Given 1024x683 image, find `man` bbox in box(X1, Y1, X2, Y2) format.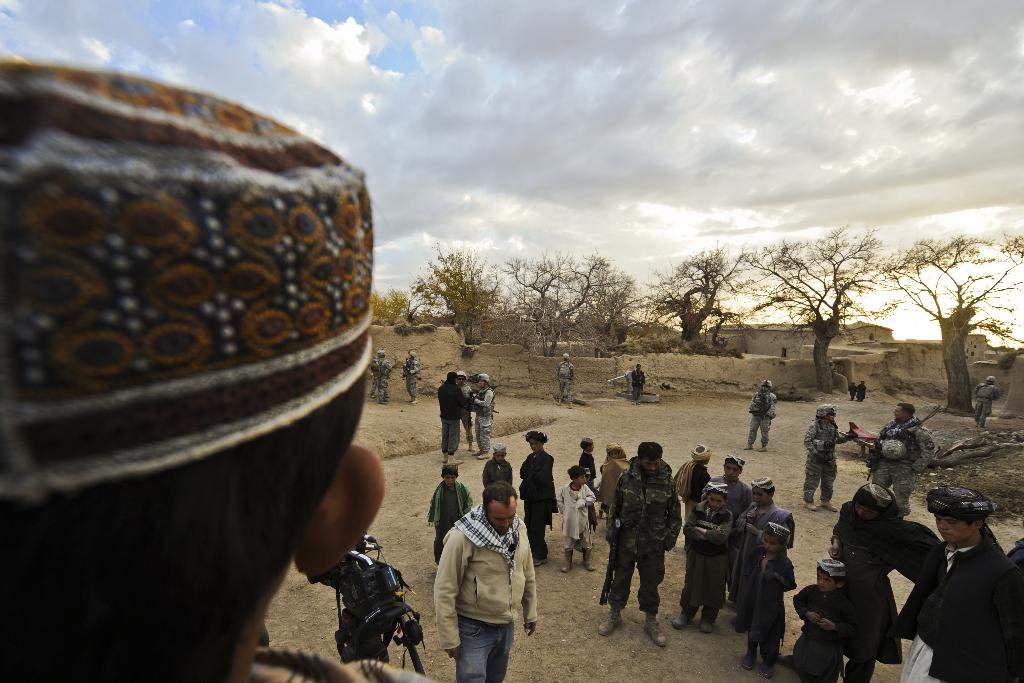
box(890, 484, 1023, 682).
